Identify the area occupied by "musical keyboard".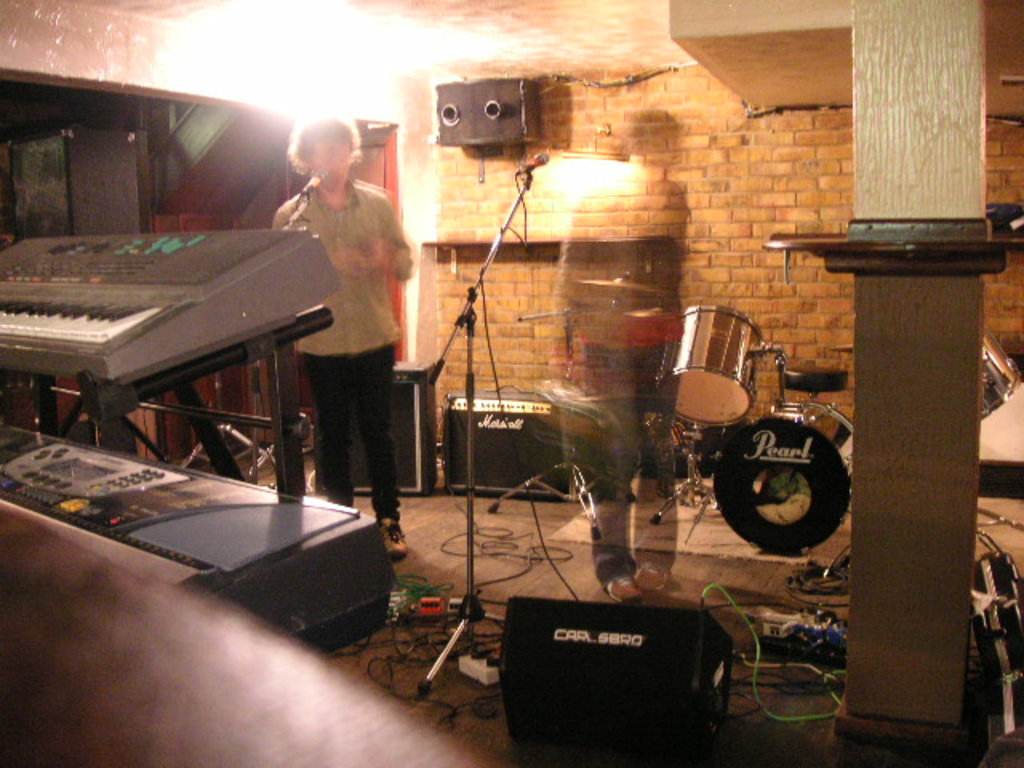
Area: (x1=0, y1=432, x2=53, y2=462).
